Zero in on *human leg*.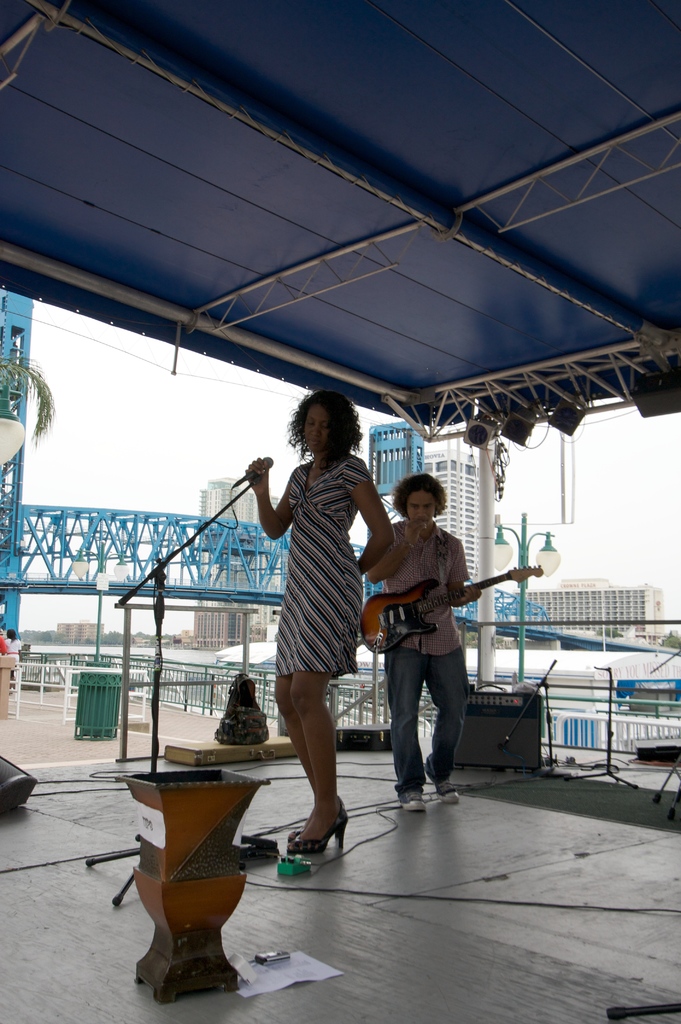
Zeroed in: crop(288, 676, 344, 852).
